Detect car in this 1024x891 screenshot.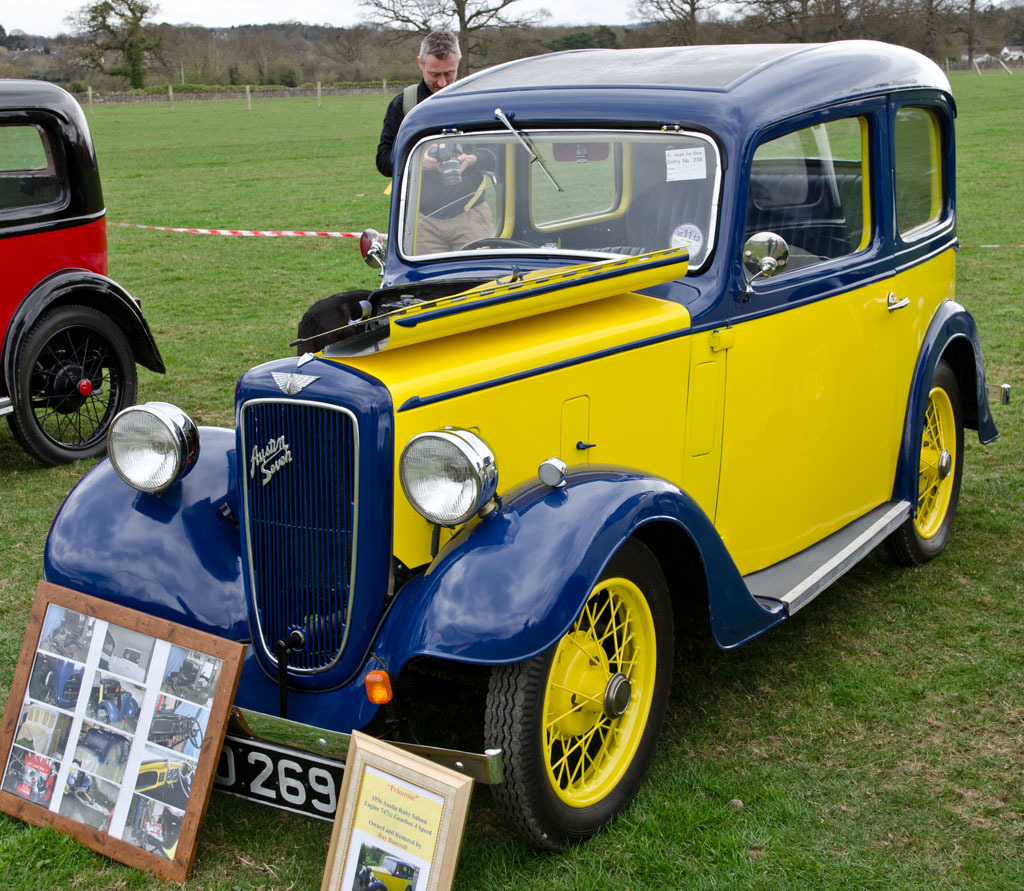
Detection: (left=133, top=743, right=196, bottom=811).
